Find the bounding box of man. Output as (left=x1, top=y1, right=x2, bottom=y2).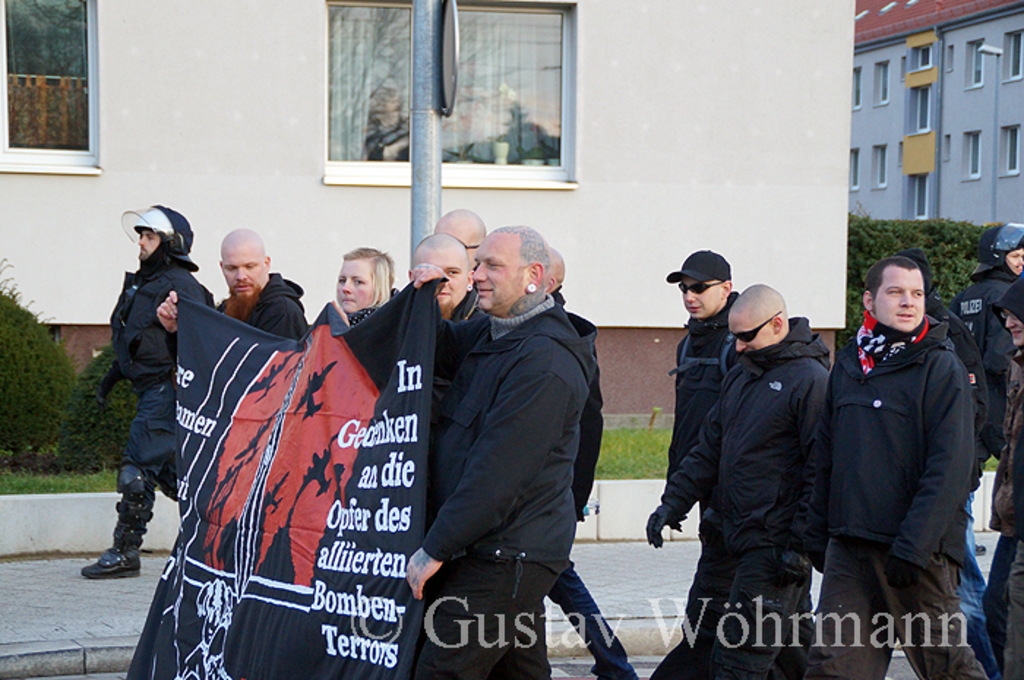
(left=319, top=221, right=598, bottom=679).
